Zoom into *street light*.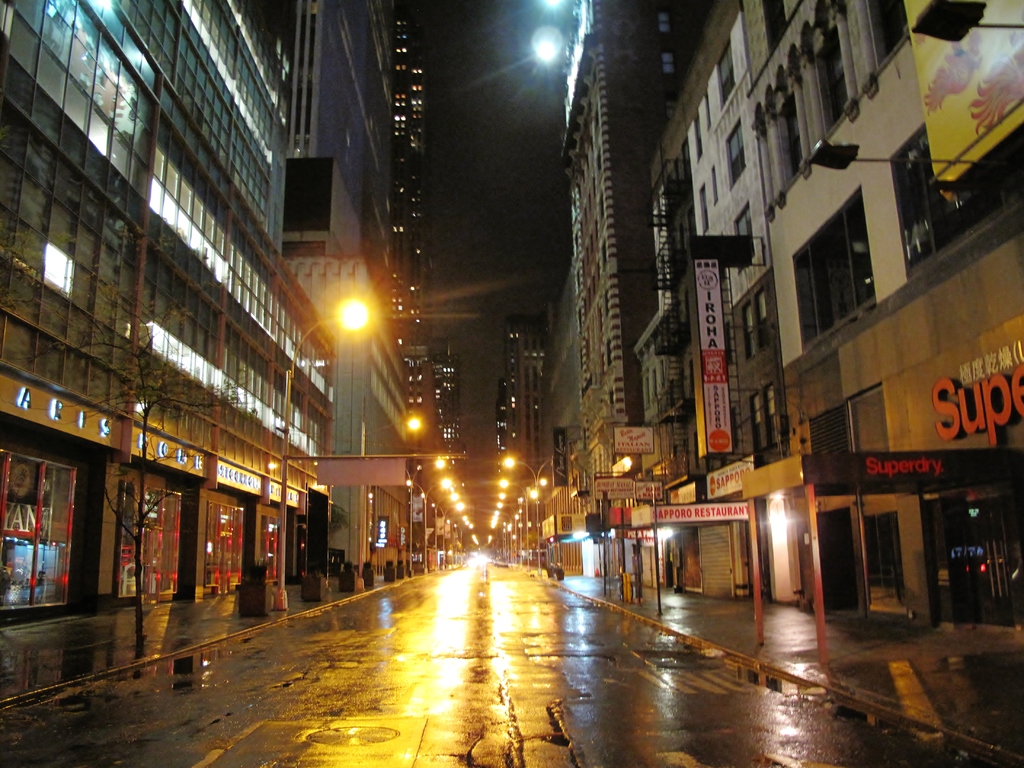
Zoom target: bbox=(277, 297, 362, 609).
